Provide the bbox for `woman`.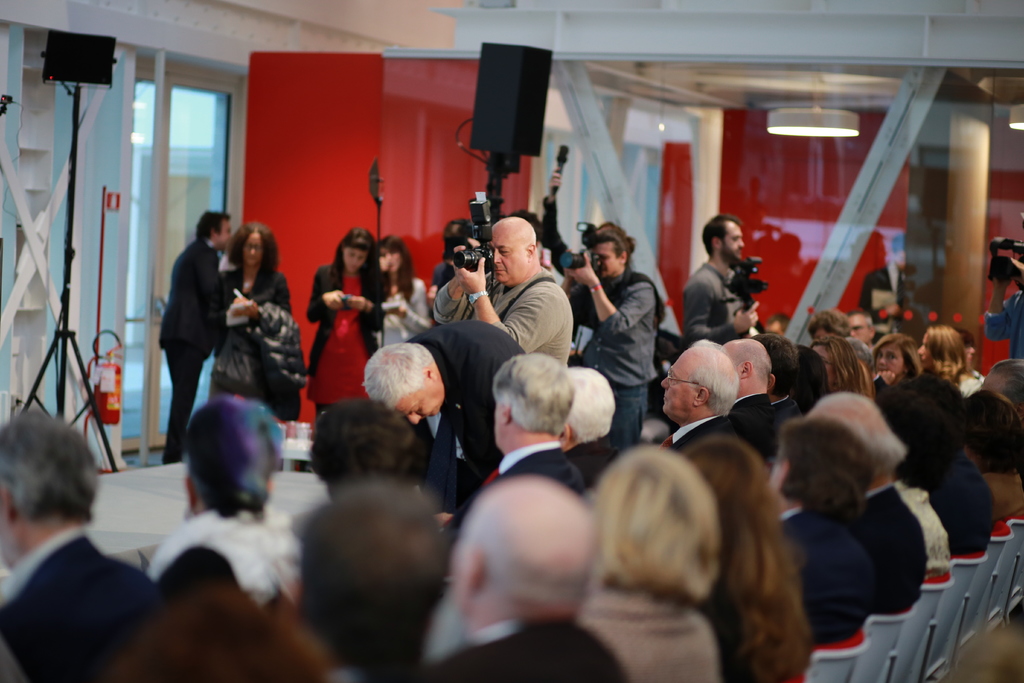
[left=375, top=236, right=430, bottom=352].
